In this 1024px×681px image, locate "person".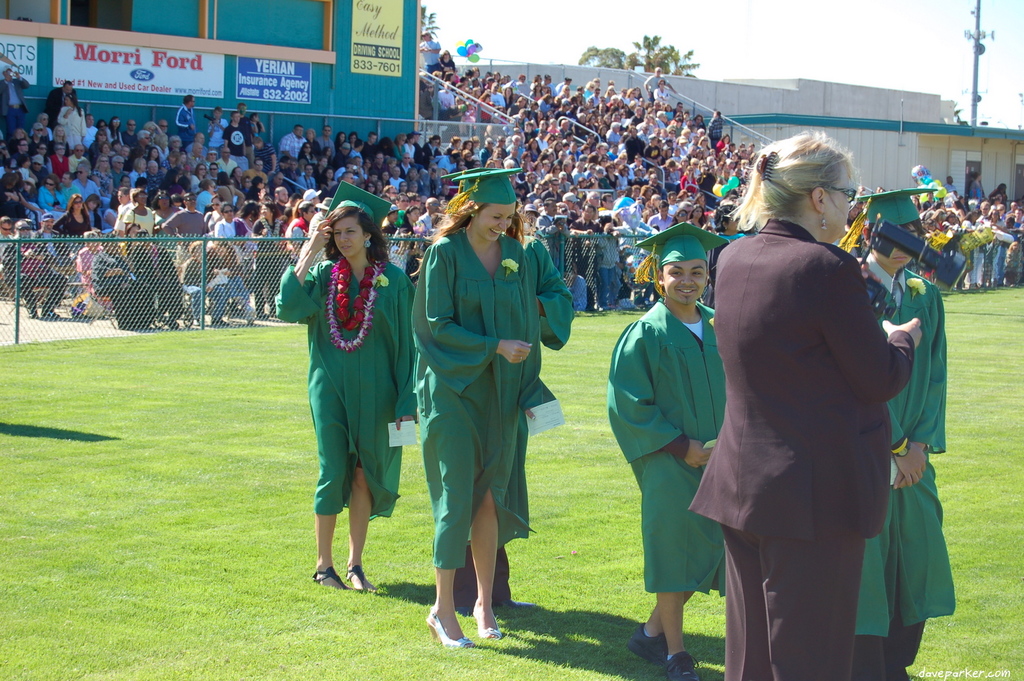
Bounding box: (x1=53, y1=130, x2=68, y2=152).
